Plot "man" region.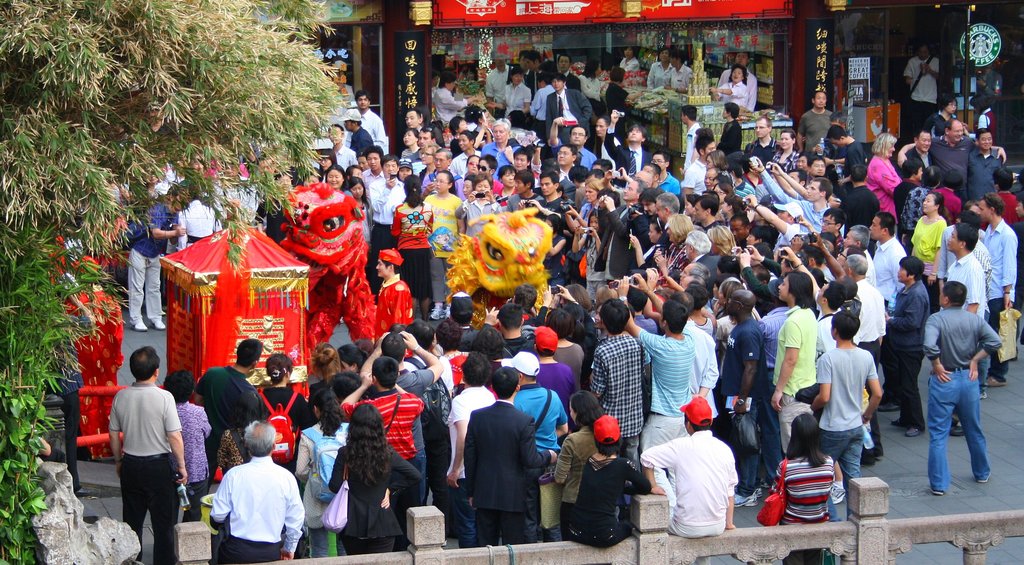
Plotted at crop(354, 89, 389, 165).
